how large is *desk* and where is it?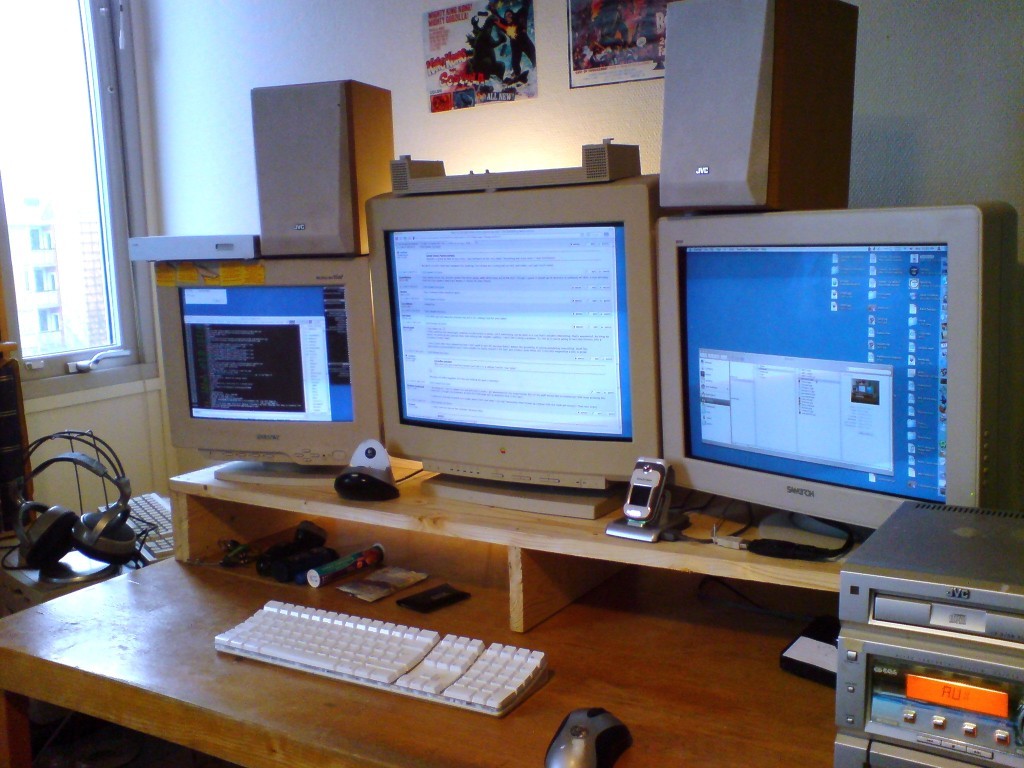
Bounding box: bbox=(0, 459, 836, 767).
